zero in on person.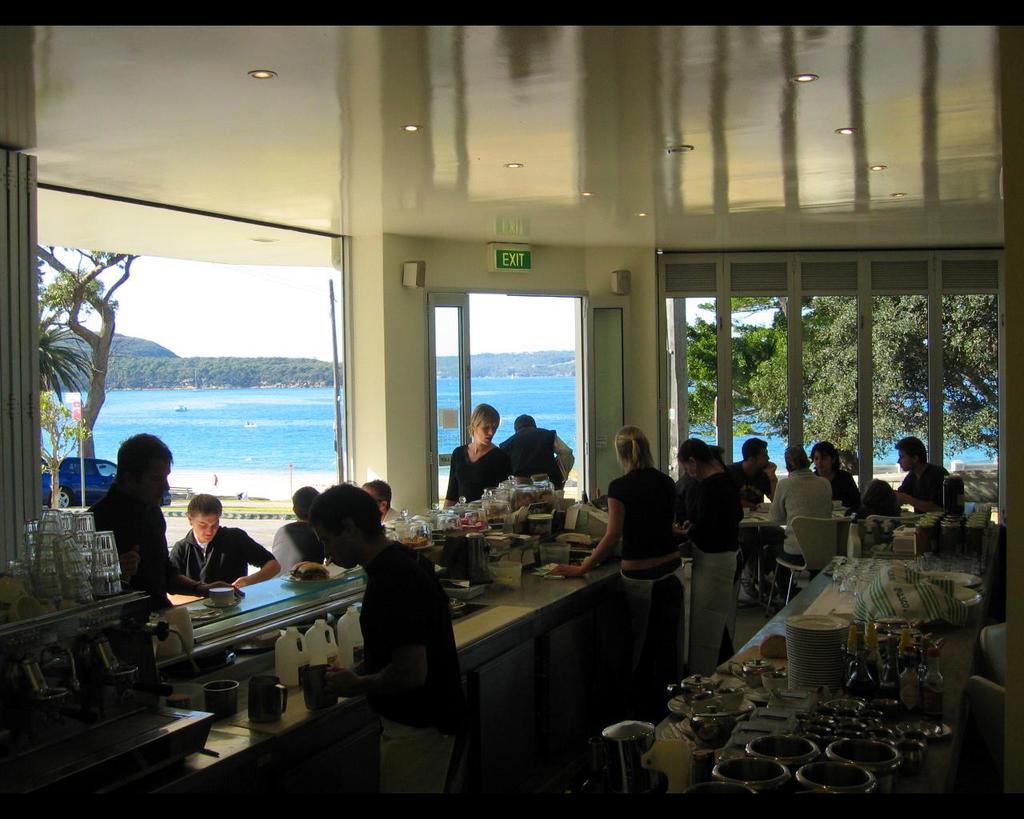
Zeroed in: [left=304, top=481, right=476, bottom=818].
